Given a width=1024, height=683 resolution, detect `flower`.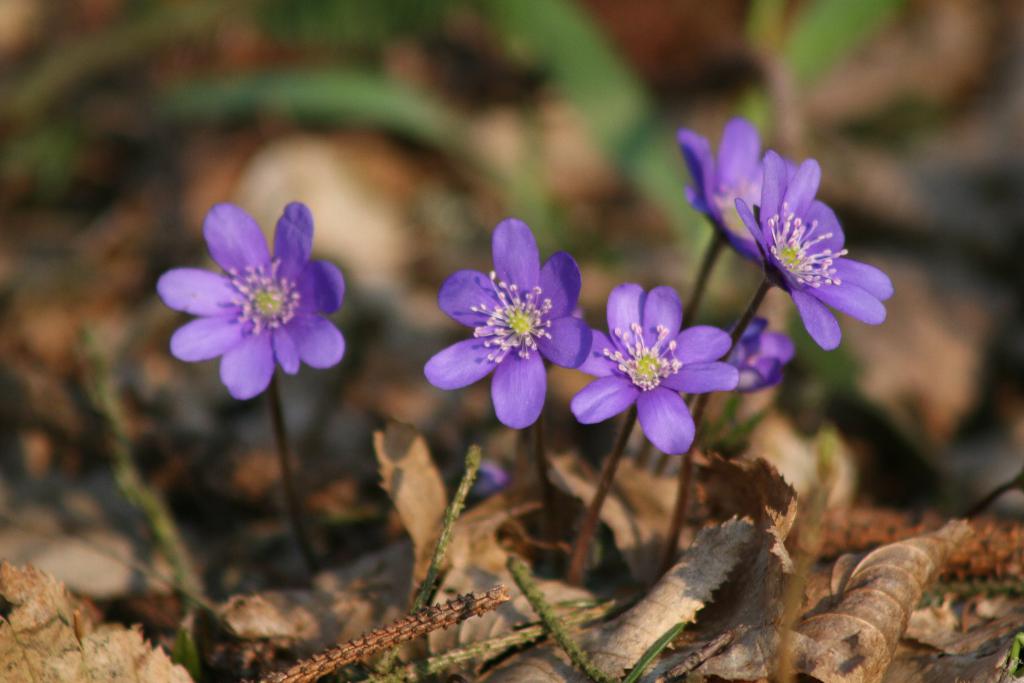
<region>714, 320, 797, 399</region>.
